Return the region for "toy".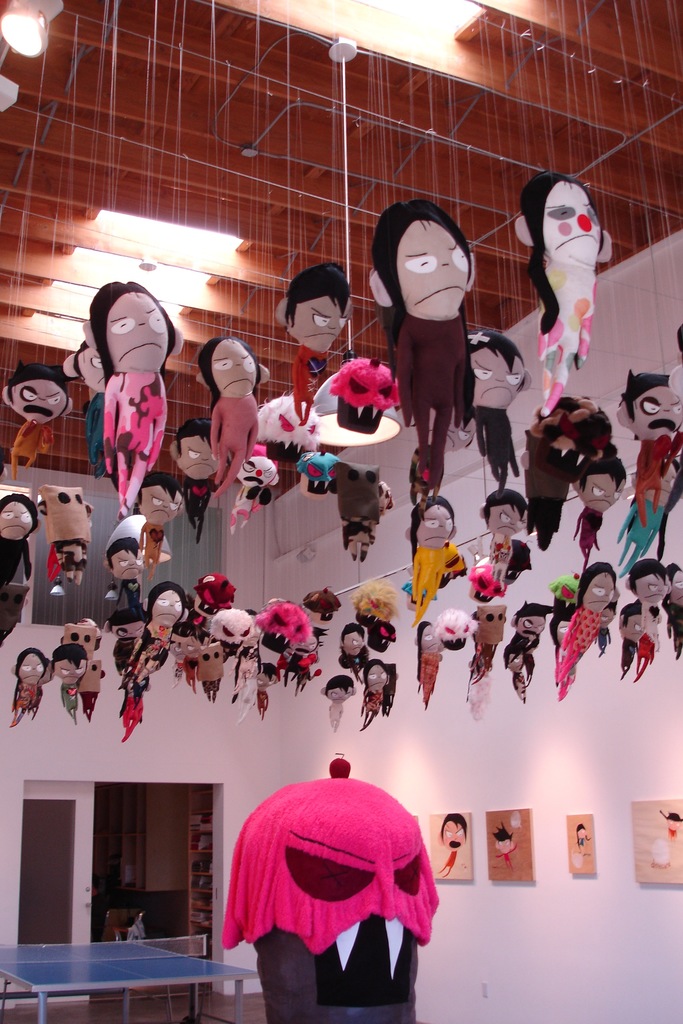
Rect(407, 612, 449, 705).
